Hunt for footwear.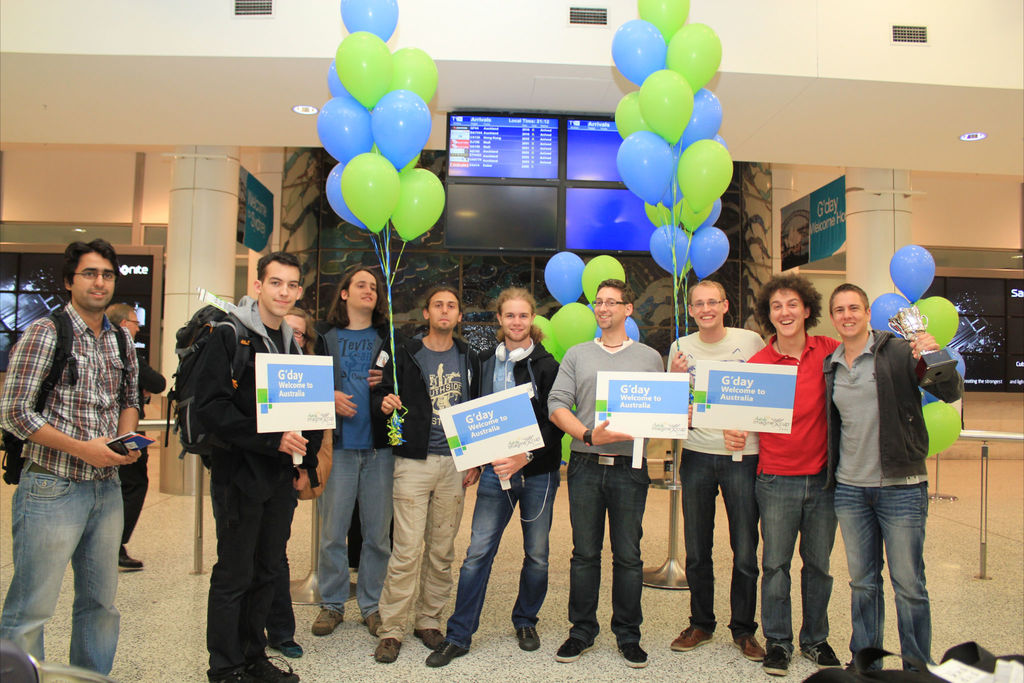
Hunted down at region(732, 634, 767, 661).
